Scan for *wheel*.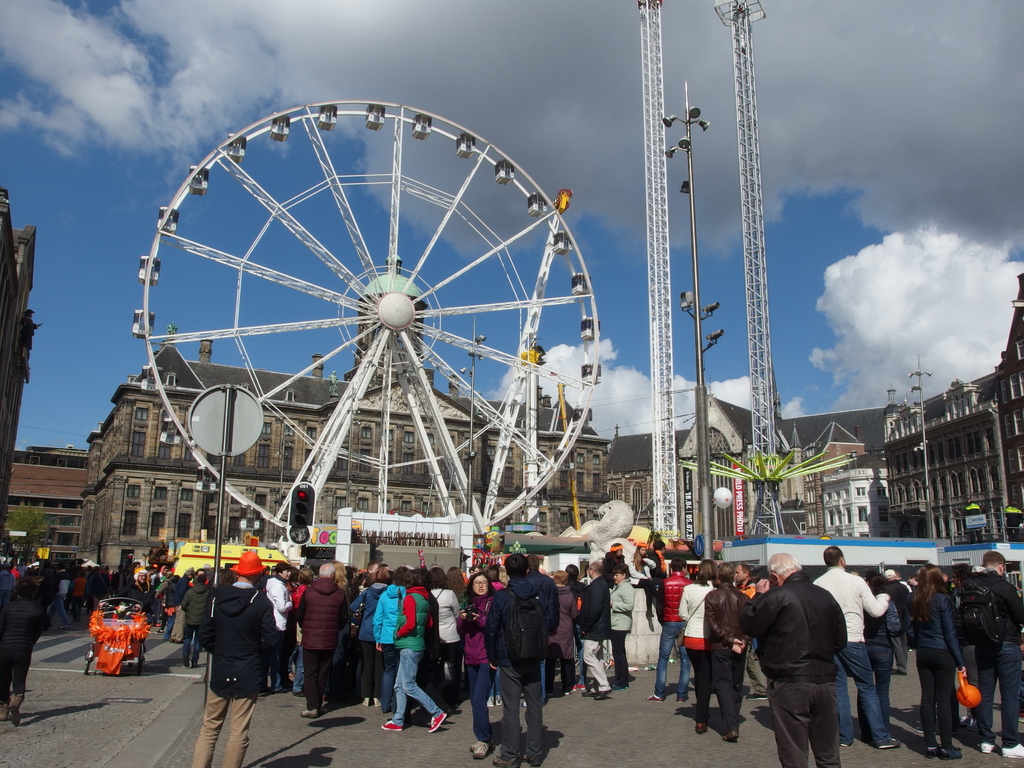
Scan result: BBox(129, 86, 611, 575).
